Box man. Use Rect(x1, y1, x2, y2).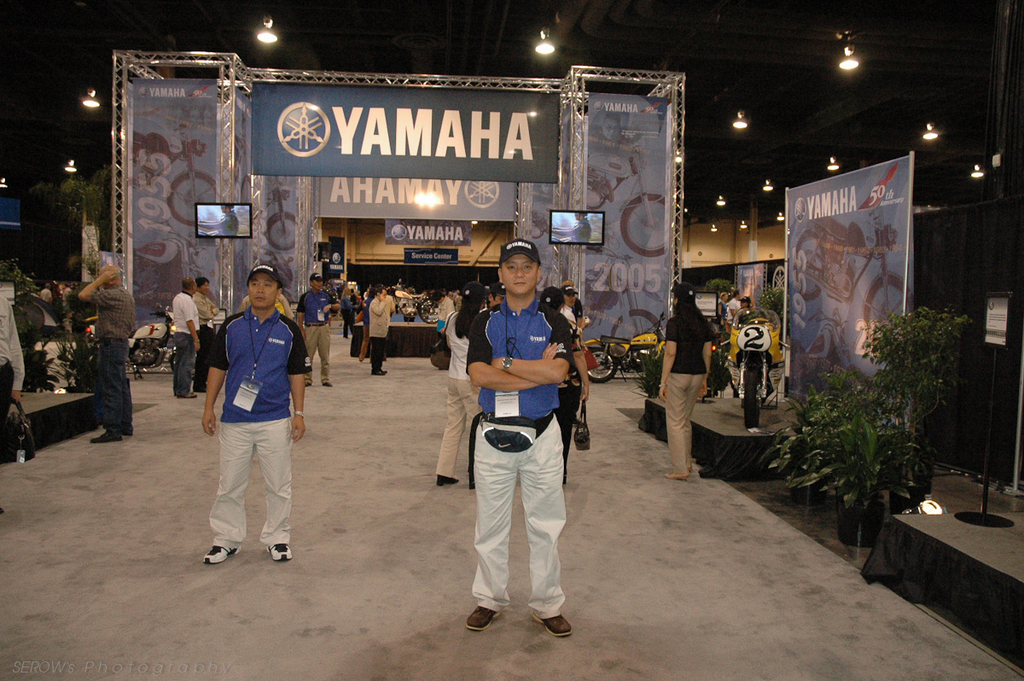
Rect(80, 266, 143, 447).
